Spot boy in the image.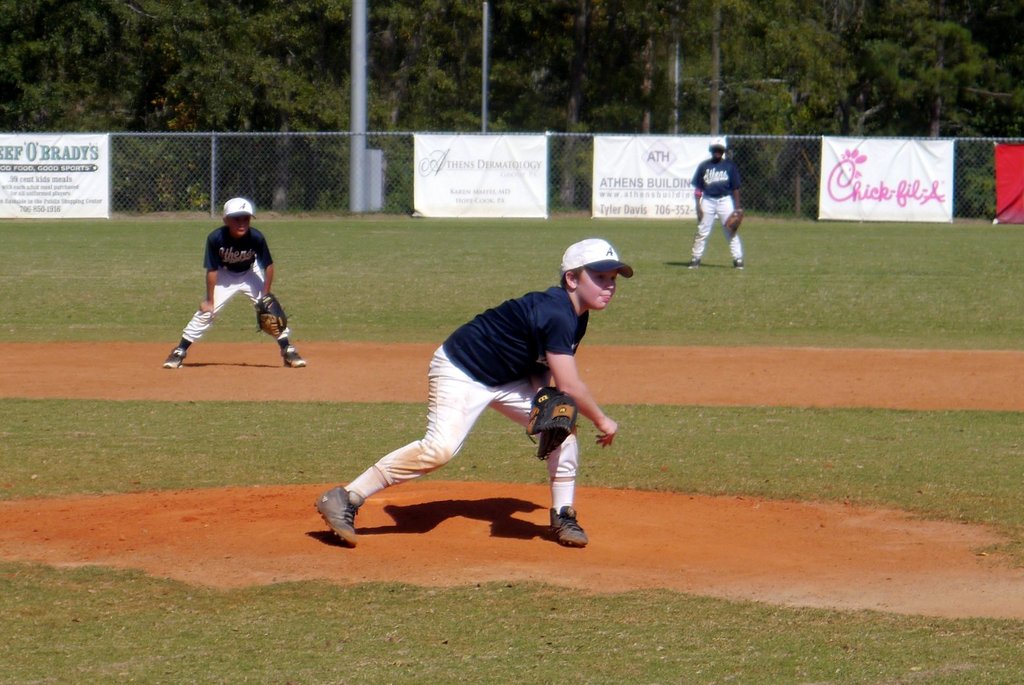
boy found at 685,136,750,270.
